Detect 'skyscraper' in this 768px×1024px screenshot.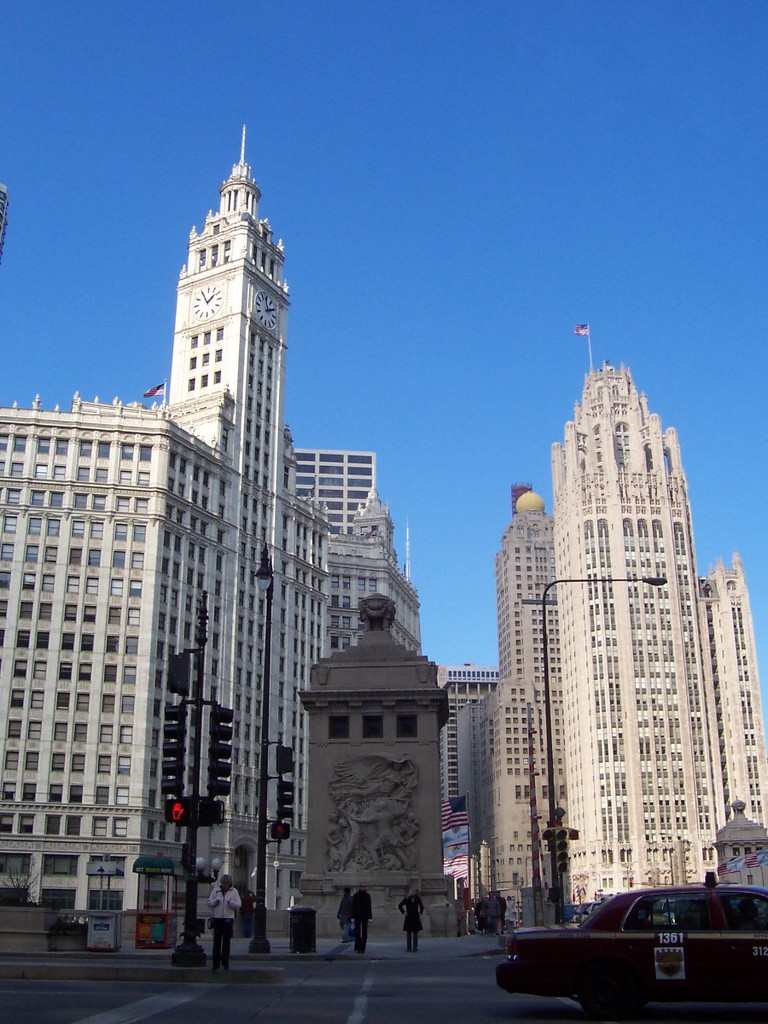
Detection: (x1=544, y1=368, x2=706, y2=928).
